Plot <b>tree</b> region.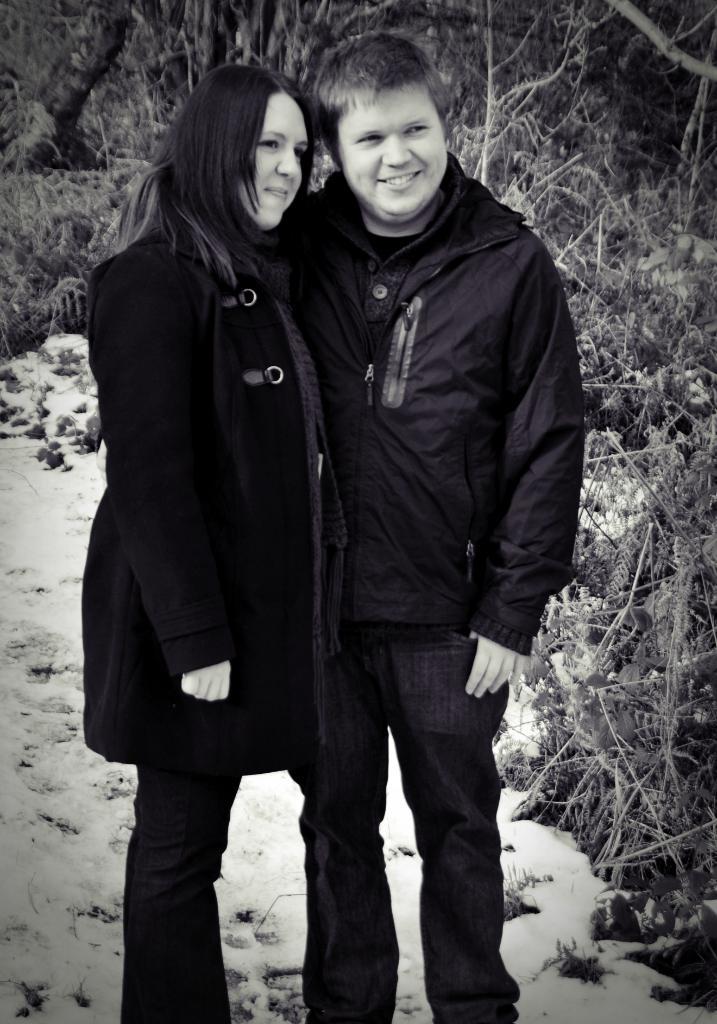
Plotted at <bbox>0, 0, 716, 1004</bbox>.
